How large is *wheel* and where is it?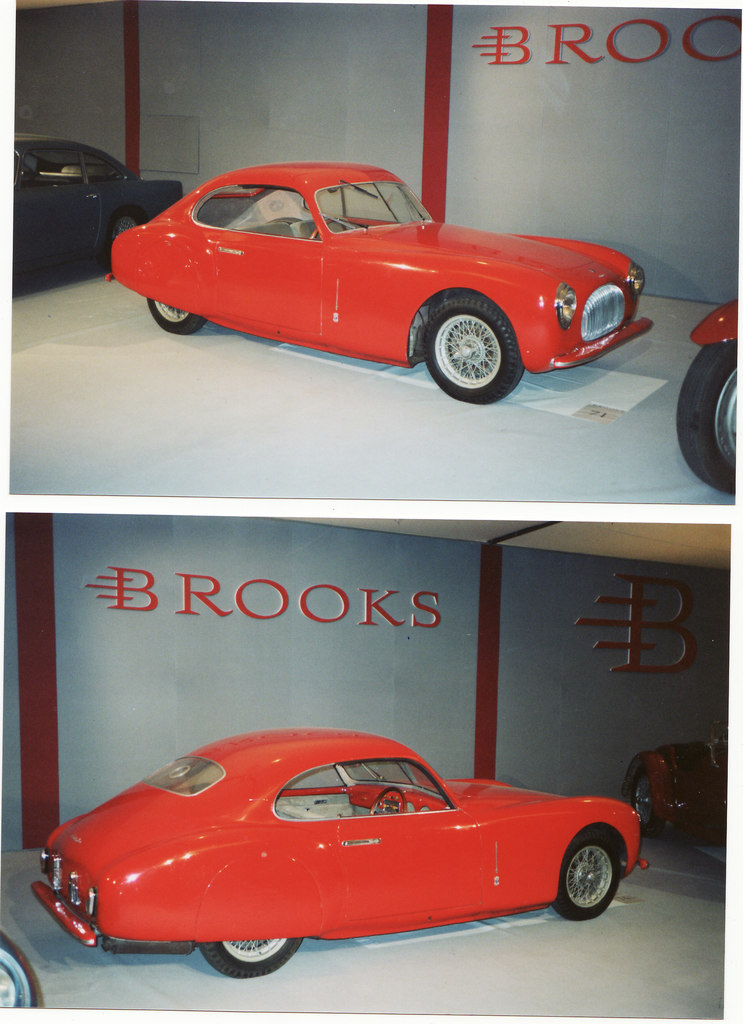
Bounding box: {"left": 200, "top": 937, "right": 307, "bottom": 977}.
